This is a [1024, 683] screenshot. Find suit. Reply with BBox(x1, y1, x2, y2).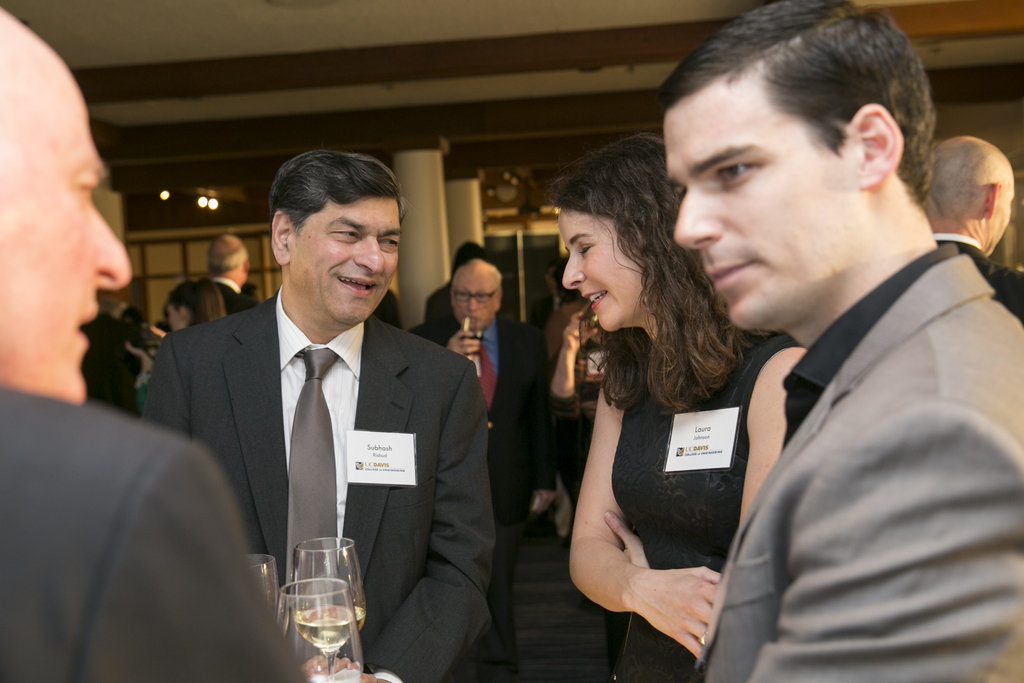
BBox(424, 318, 543, 611).
